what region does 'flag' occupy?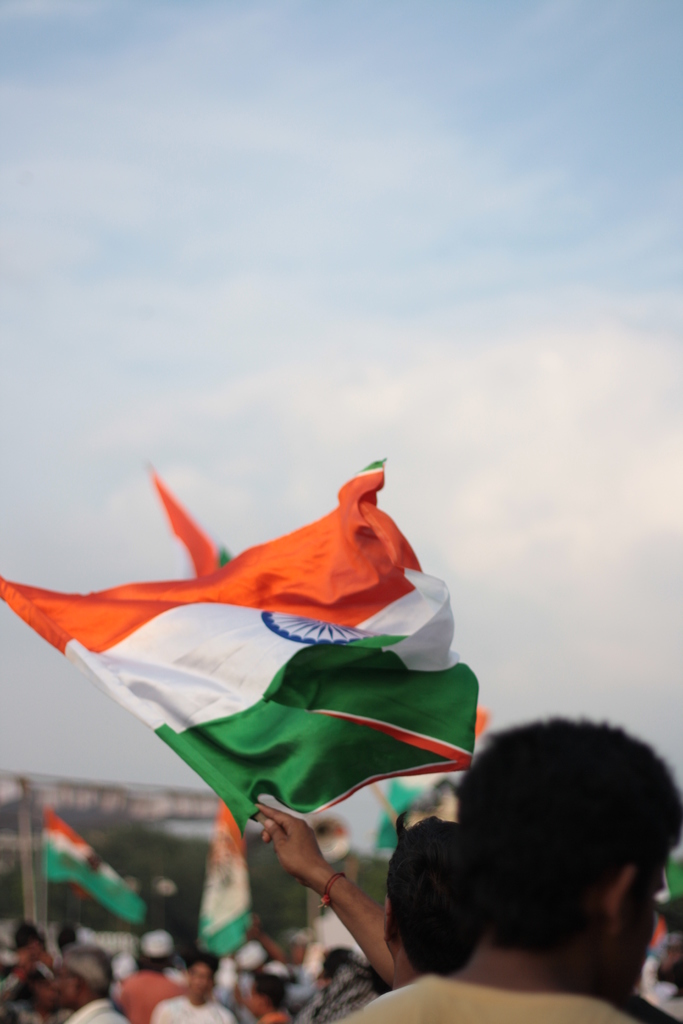
region(643, 855, 682, 908).
